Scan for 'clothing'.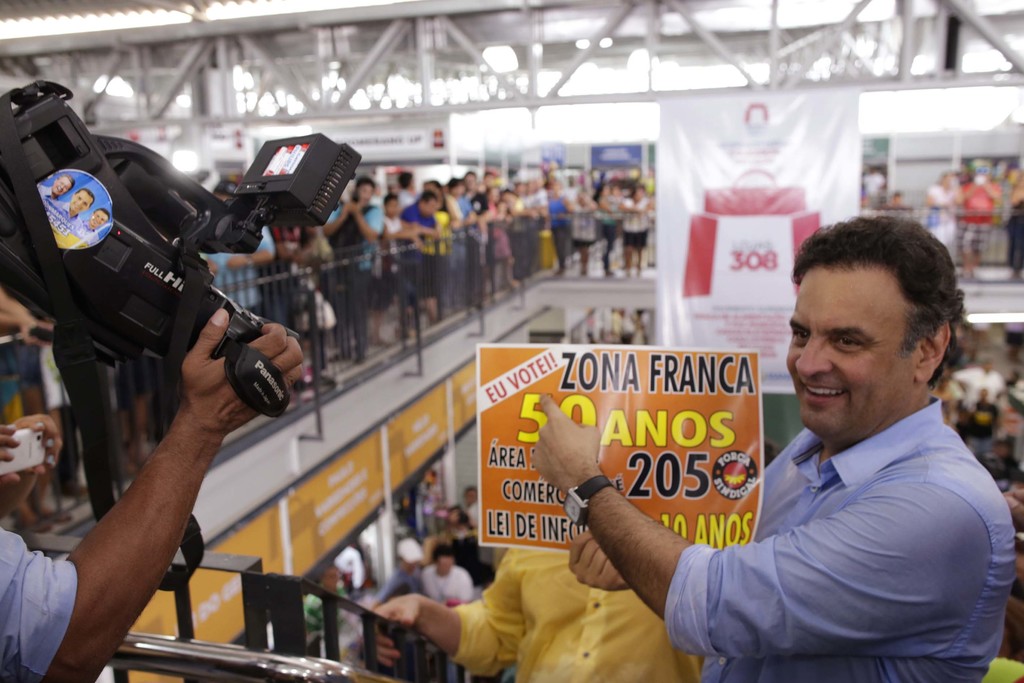
Scan result: box=[594, 185, 620, 254].
